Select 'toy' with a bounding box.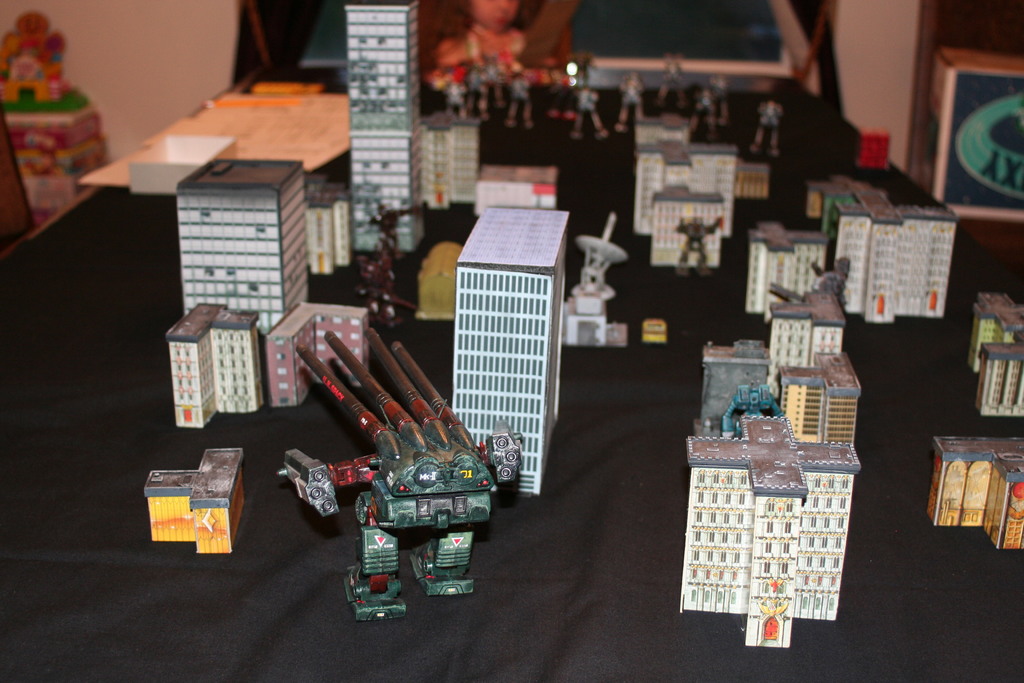
box(689, 84, 721, 143).
